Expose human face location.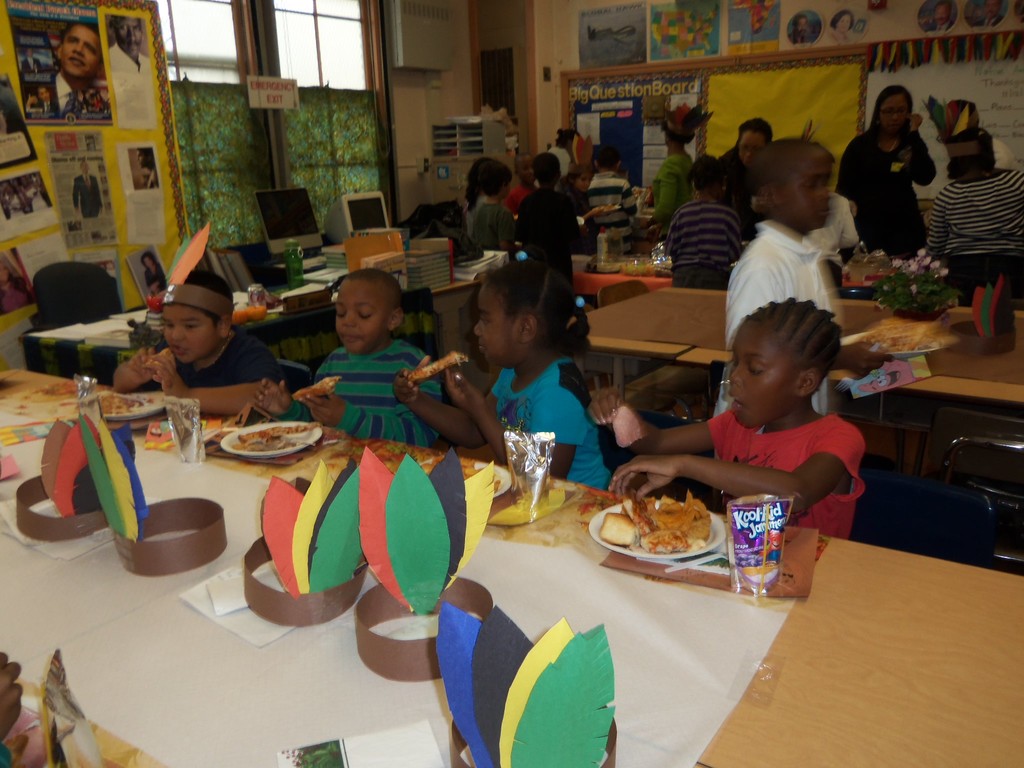
Exposed at detection(735, 130, 764, 162).
